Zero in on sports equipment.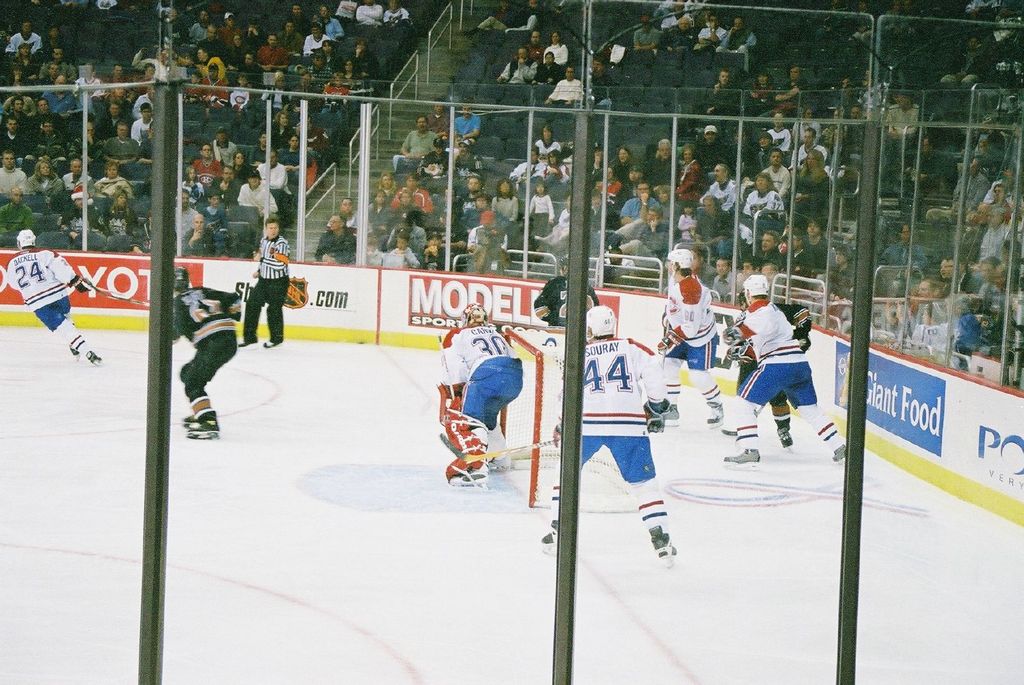
Zeroed in: crop(462, 300, 486, 326).
